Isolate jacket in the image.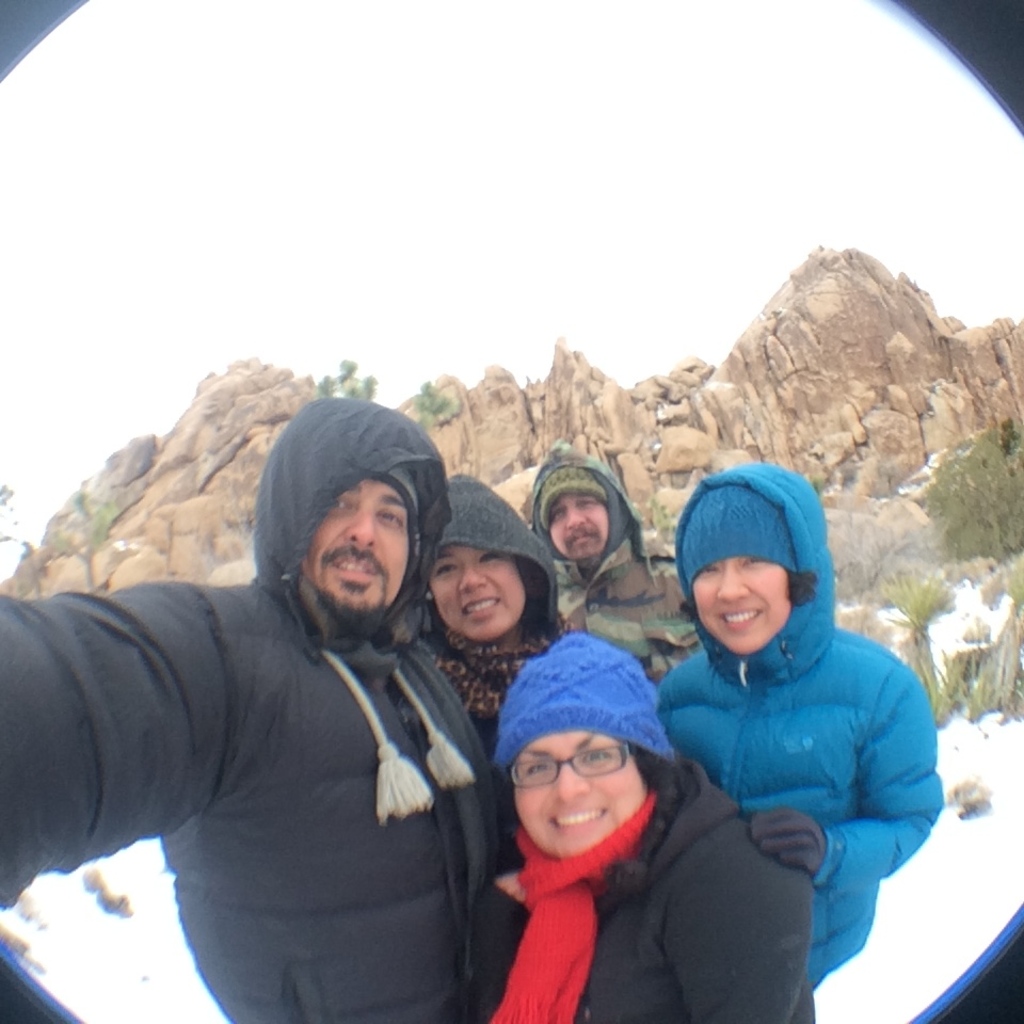
Isolated region: rect(633, 573, 962, 926).
